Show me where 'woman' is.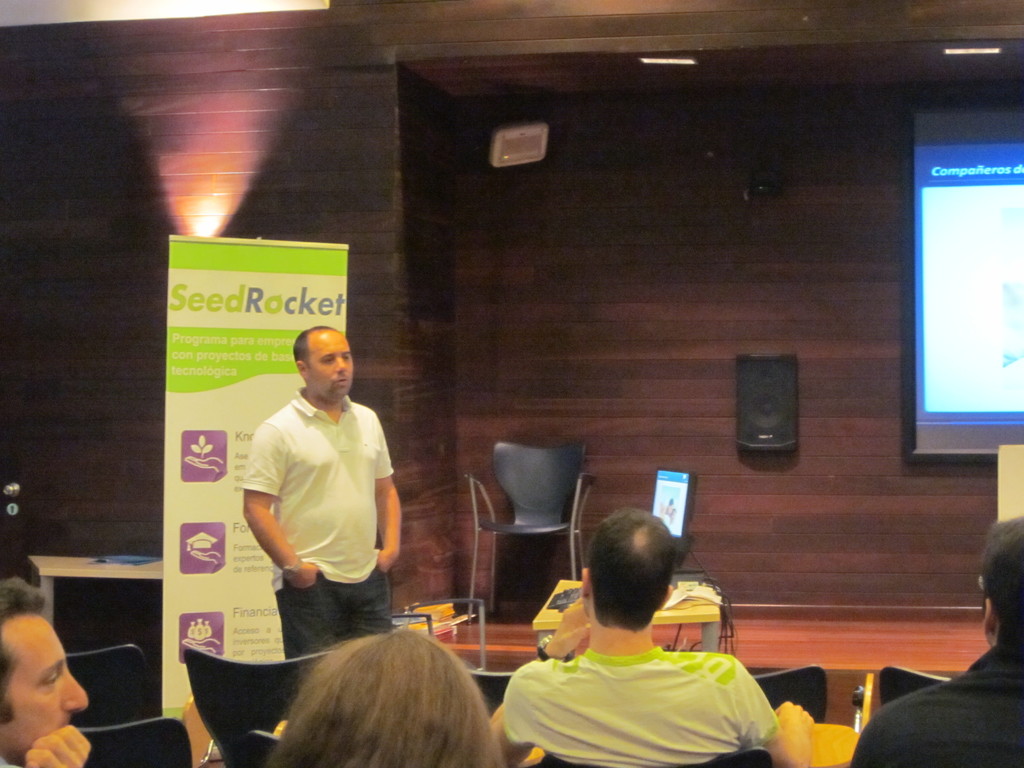
'woman' is at {"left": 190, "top": 595, "right": 537, "bottom": 767}.
